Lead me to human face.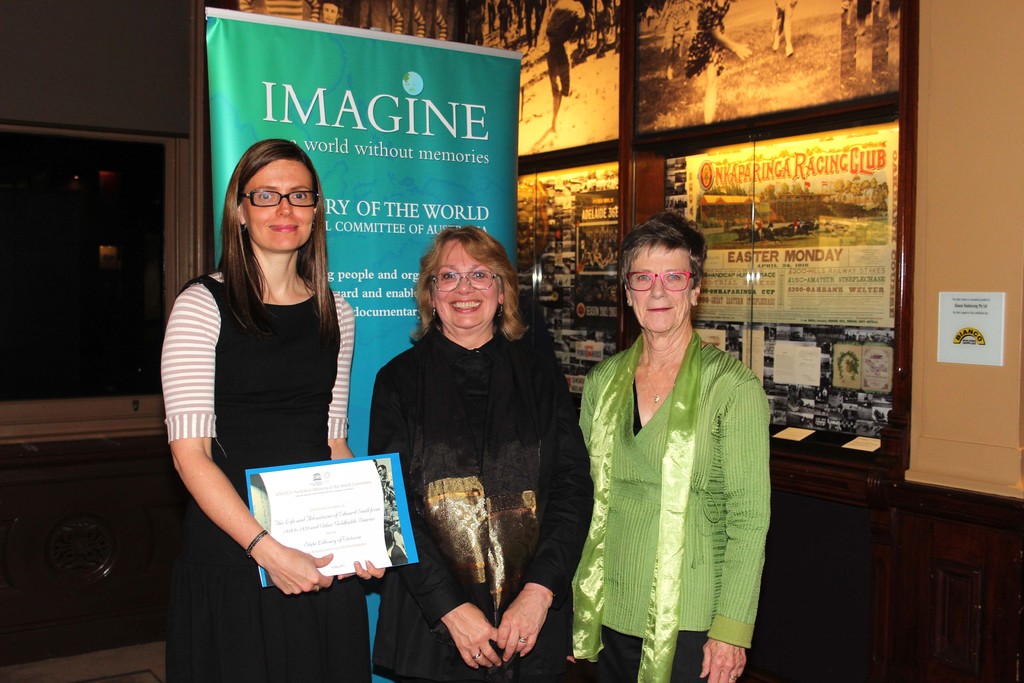
Lead to (436,239,500,325).
